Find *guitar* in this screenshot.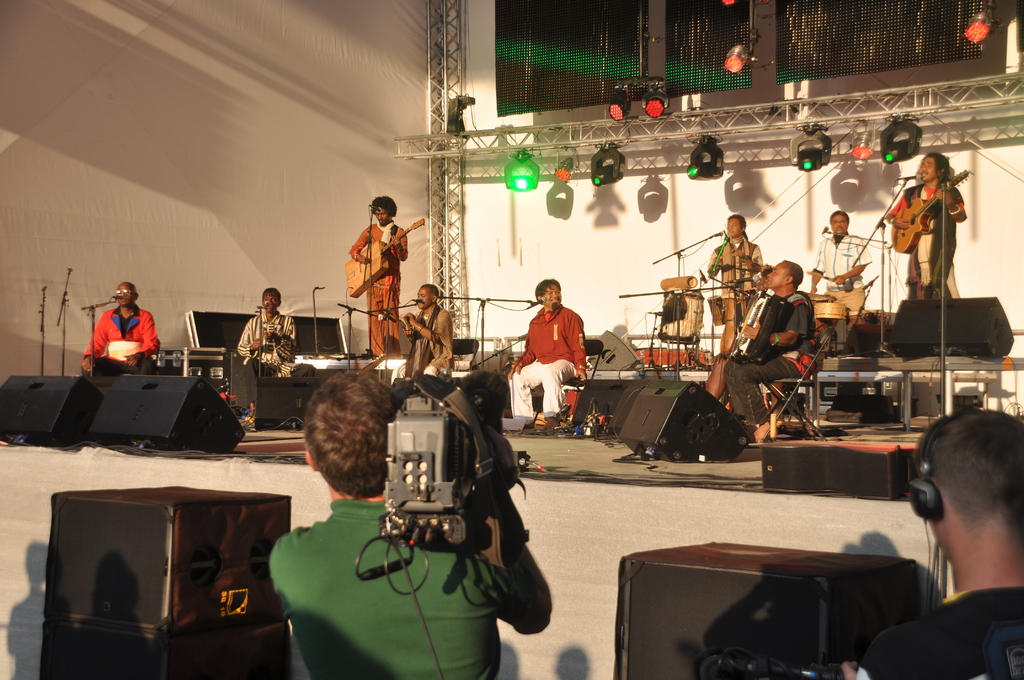
The bounding box for *guitar* is <bbox>340, 216, 426, 295</bbox>.
